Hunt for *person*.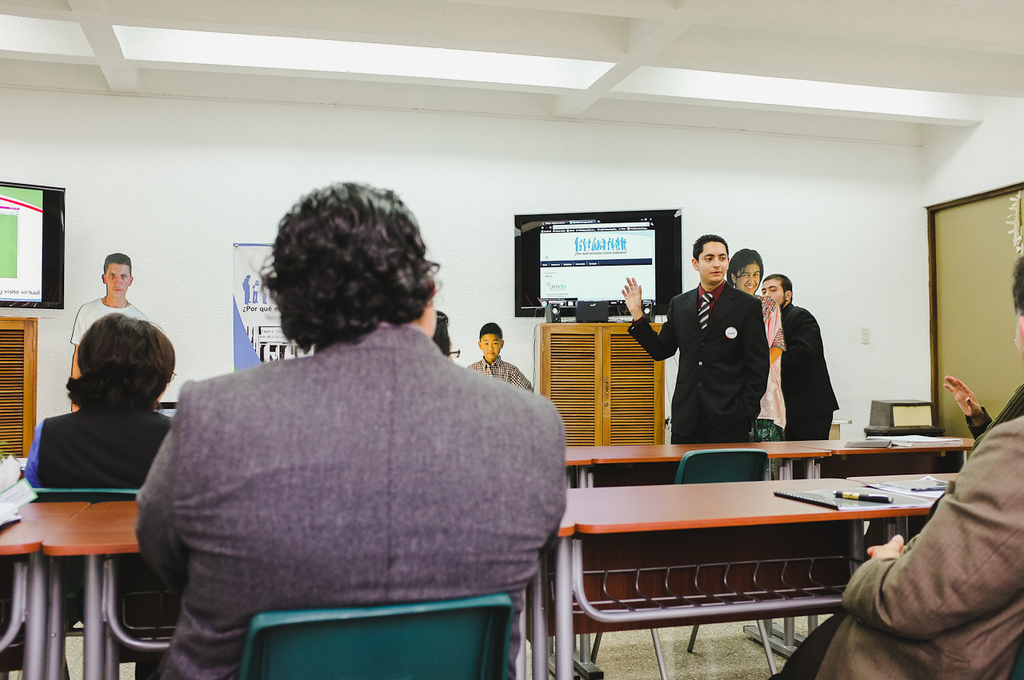
Hunted down at (left=26, top=315, right=174, bottom=509).
